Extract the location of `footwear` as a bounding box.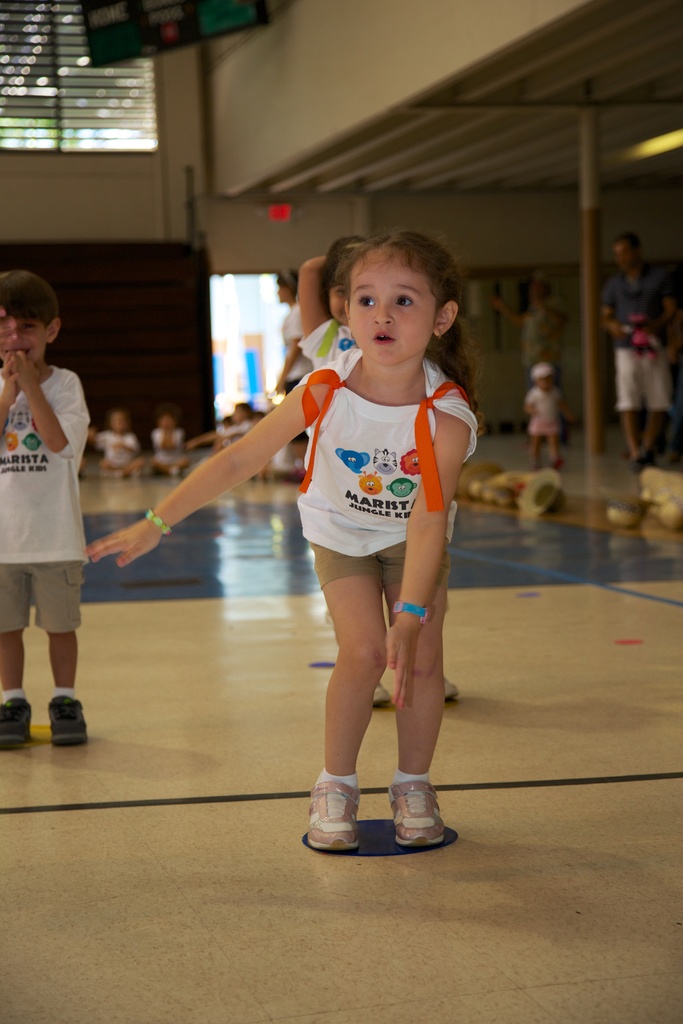
[372,680,395,708].
